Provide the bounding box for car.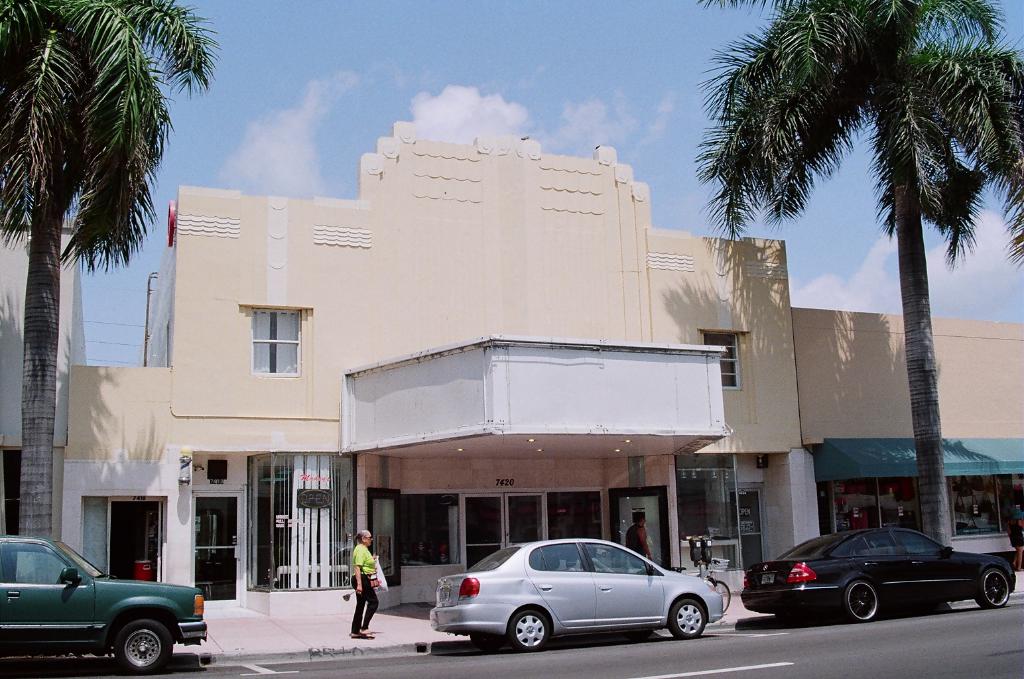
(425, 537, 732, 653).
